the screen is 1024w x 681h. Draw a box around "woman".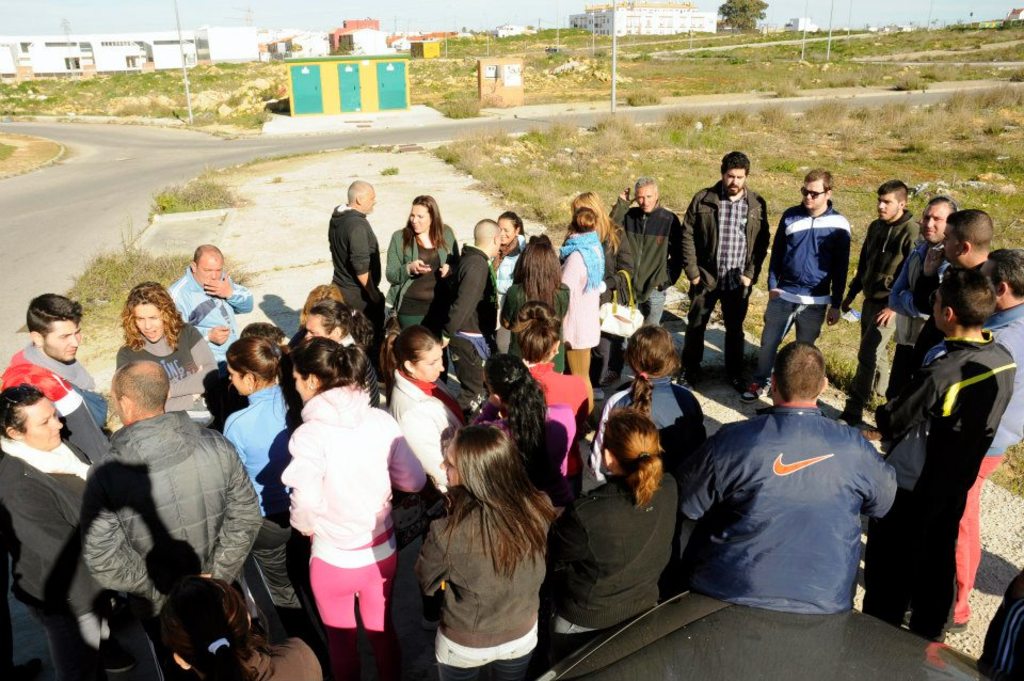
box=[114, 282, 220, 426].
